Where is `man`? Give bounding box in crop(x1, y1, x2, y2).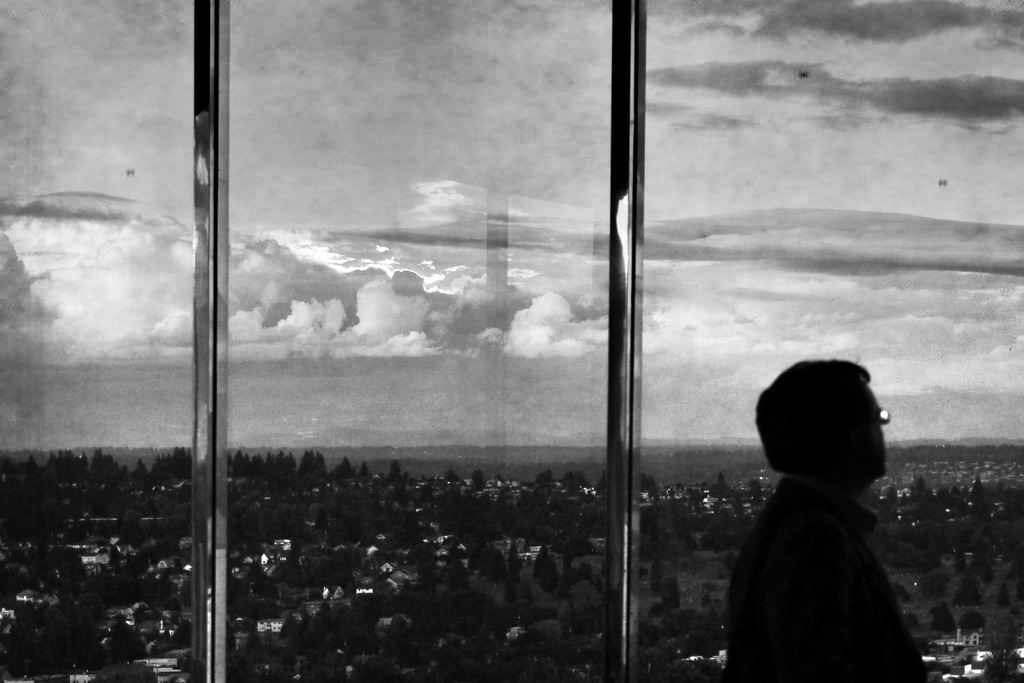
crop(738, 366, 933, 682).
